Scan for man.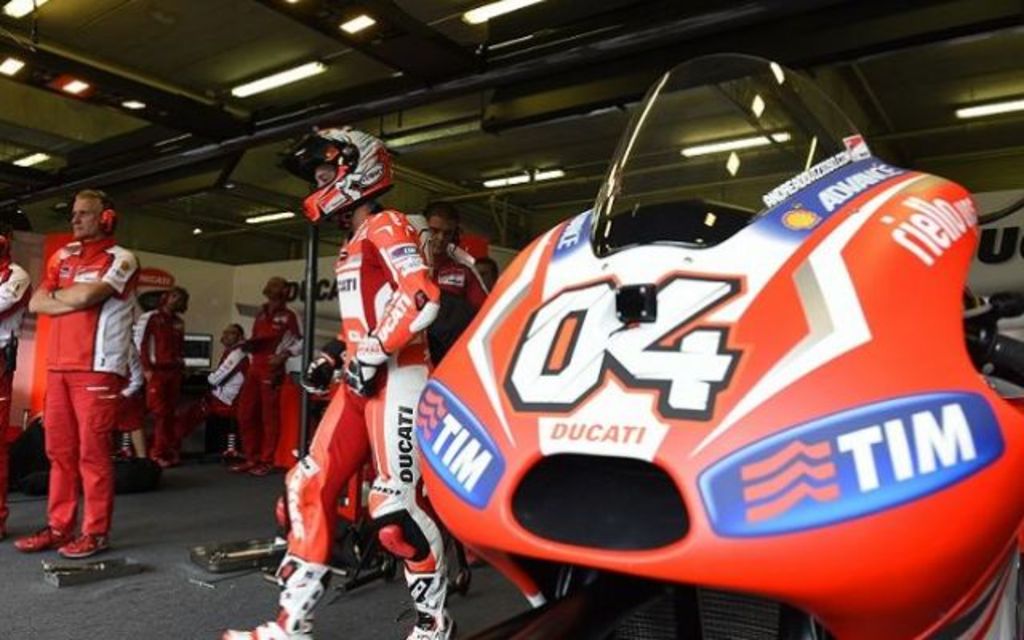
Scan result: region(214, 122, 445, 638).
